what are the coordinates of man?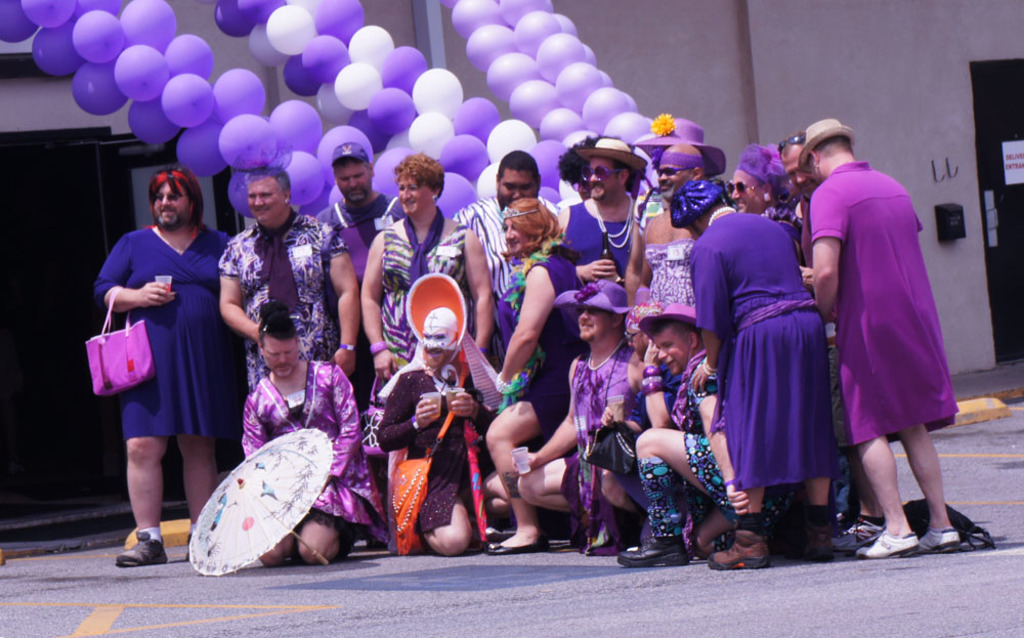
detection(92, 164, 238, 563).
